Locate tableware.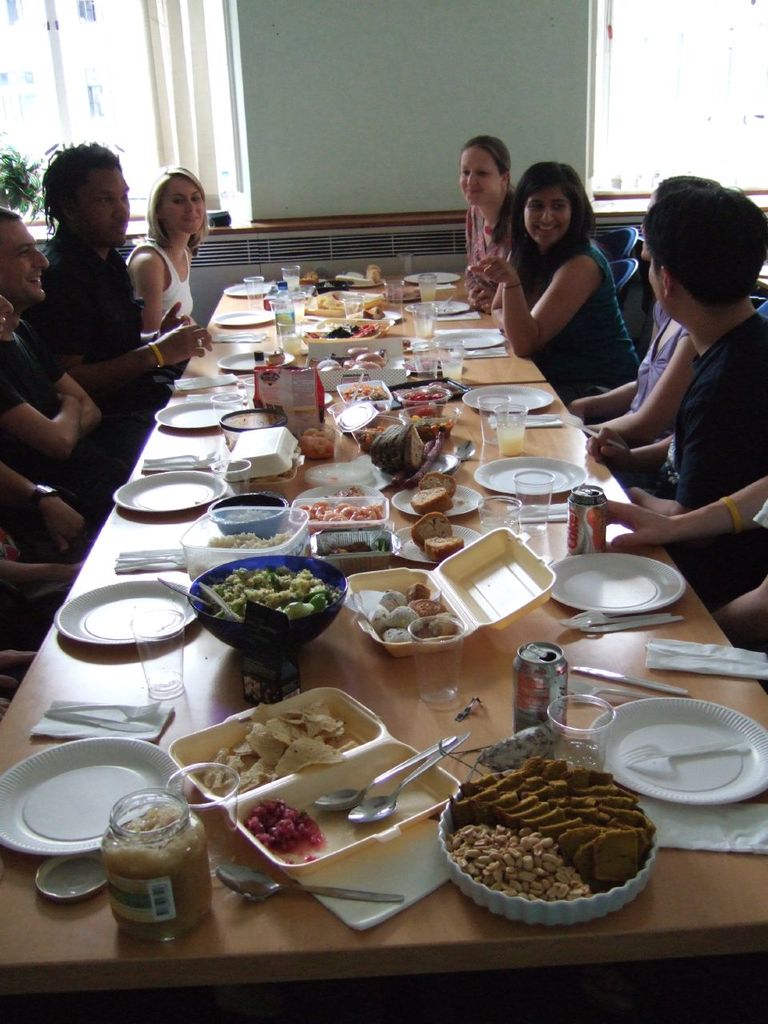
Bounding box: Rect(242, 374, 259, 406).
